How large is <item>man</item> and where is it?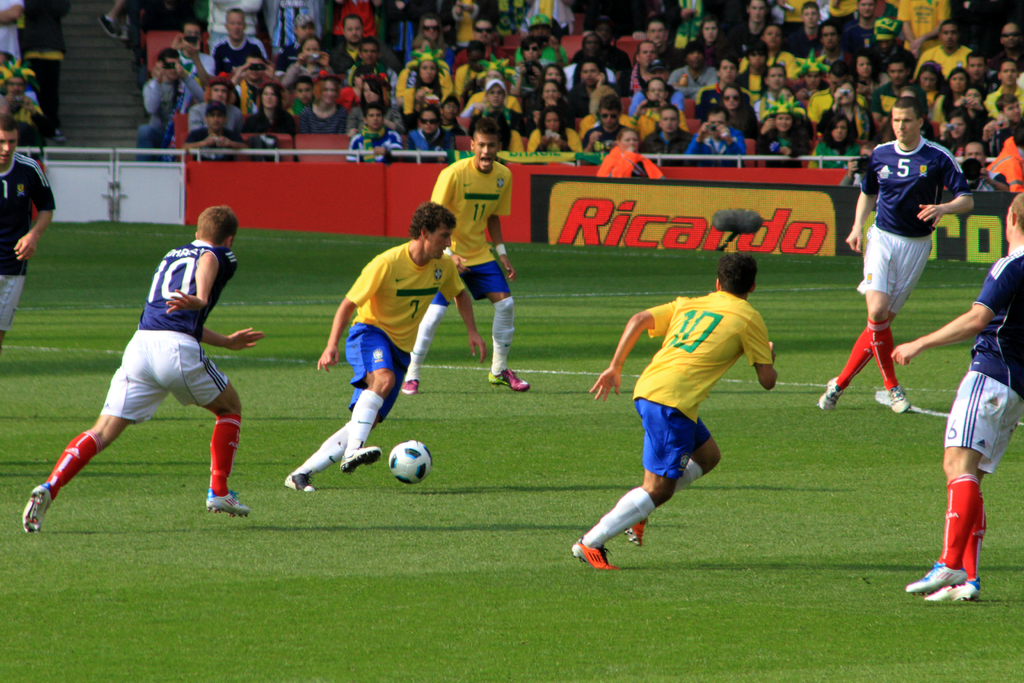
Bounding box: 822,104,982,408.
